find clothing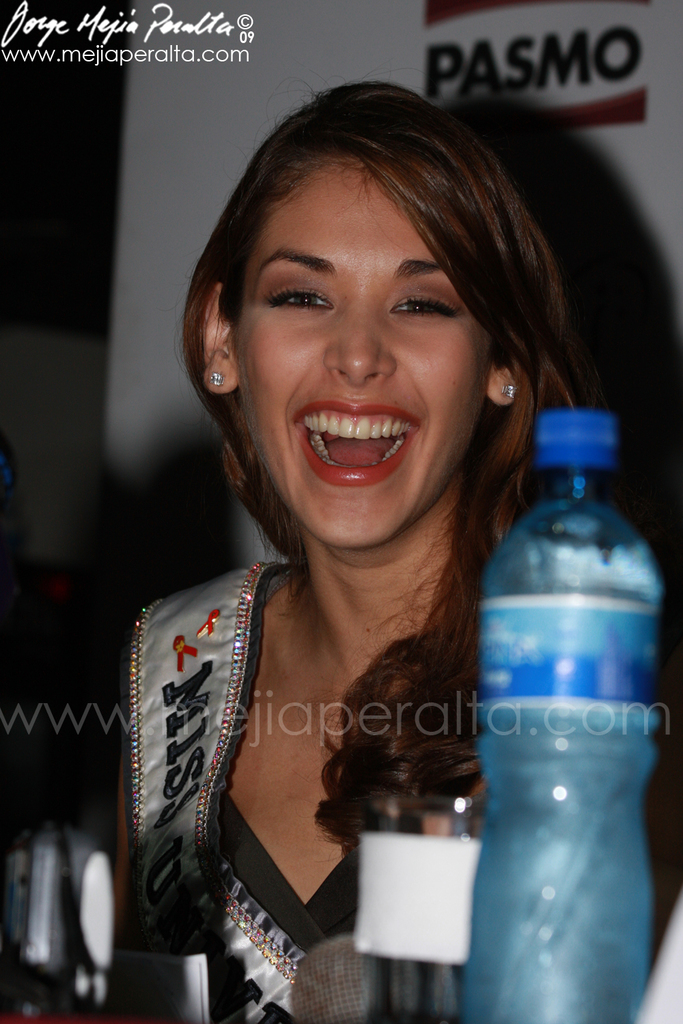
x1=121 y1=473 x2=527 y2=971
